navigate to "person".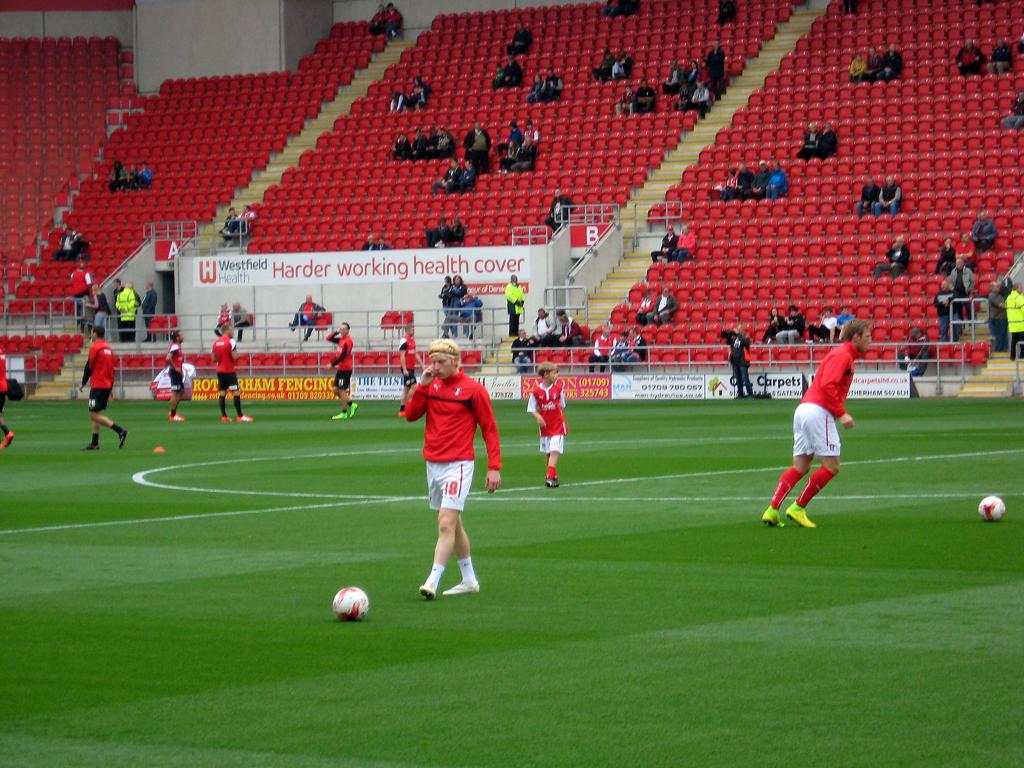
Navigation target: (left=954, top=233, right=975, bottom=267).
